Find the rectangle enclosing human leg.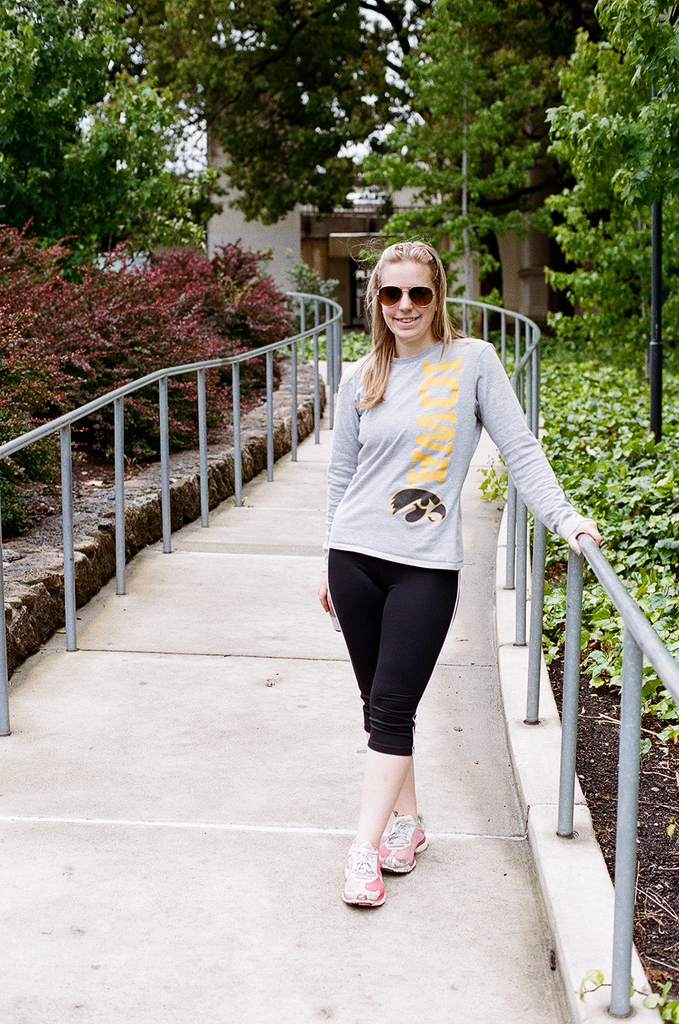
(x1=322, y1=541, x2=460, y2=911).
